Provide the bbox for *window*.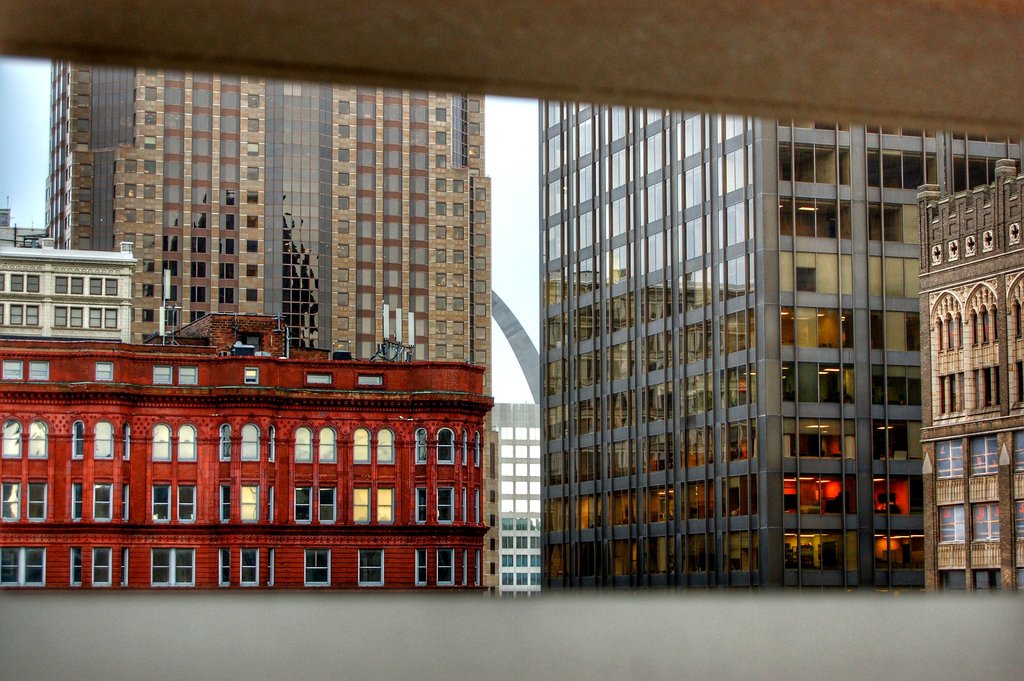
<box>971,503,1002,545</box>.
